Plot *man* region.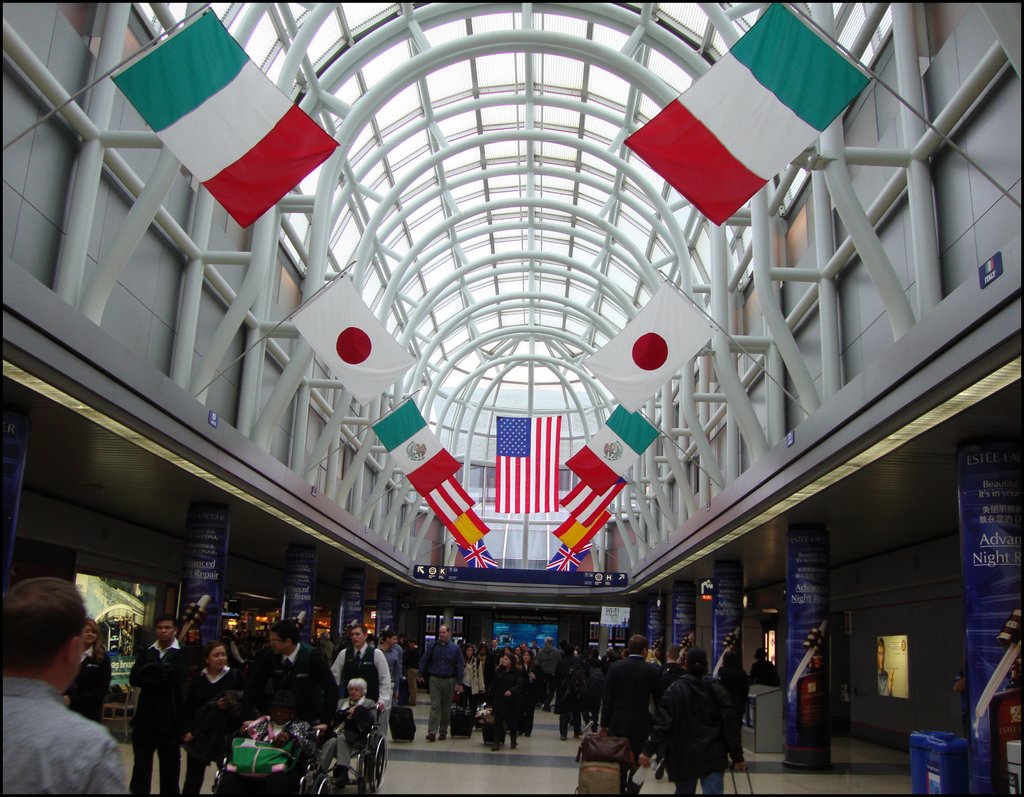
Plotted at [415,622,465,744].
